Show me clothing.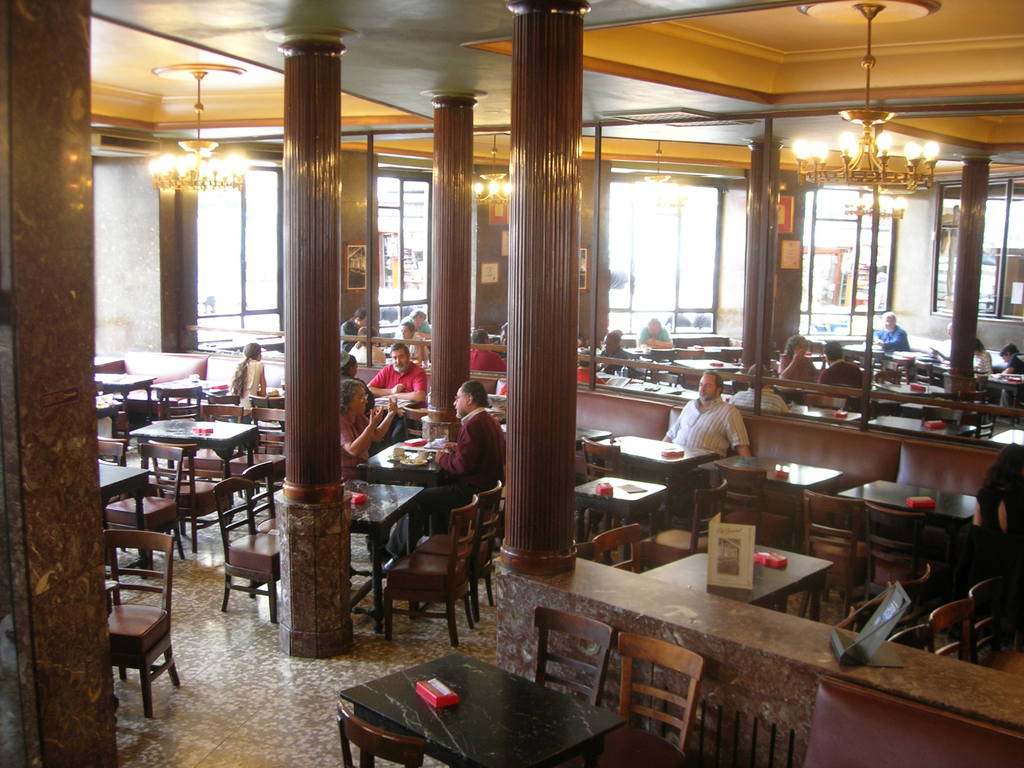
clothing is here: [868,321,915,346].
